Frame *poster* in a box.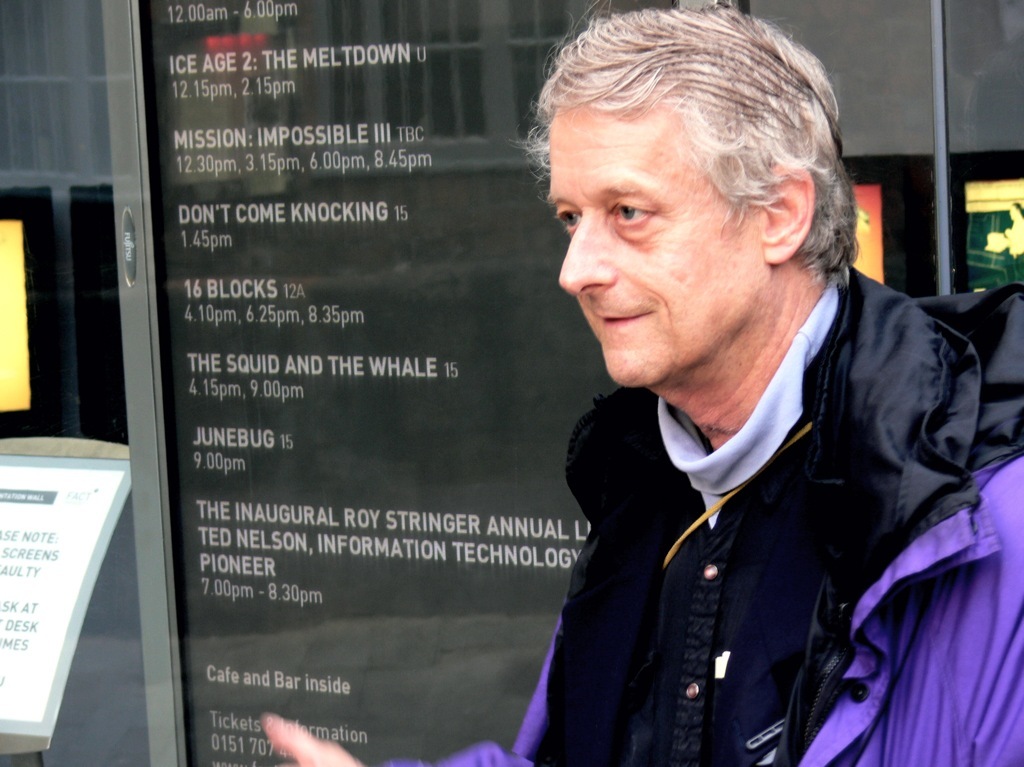
[left=0, top=457, right=133, bottom=738].
